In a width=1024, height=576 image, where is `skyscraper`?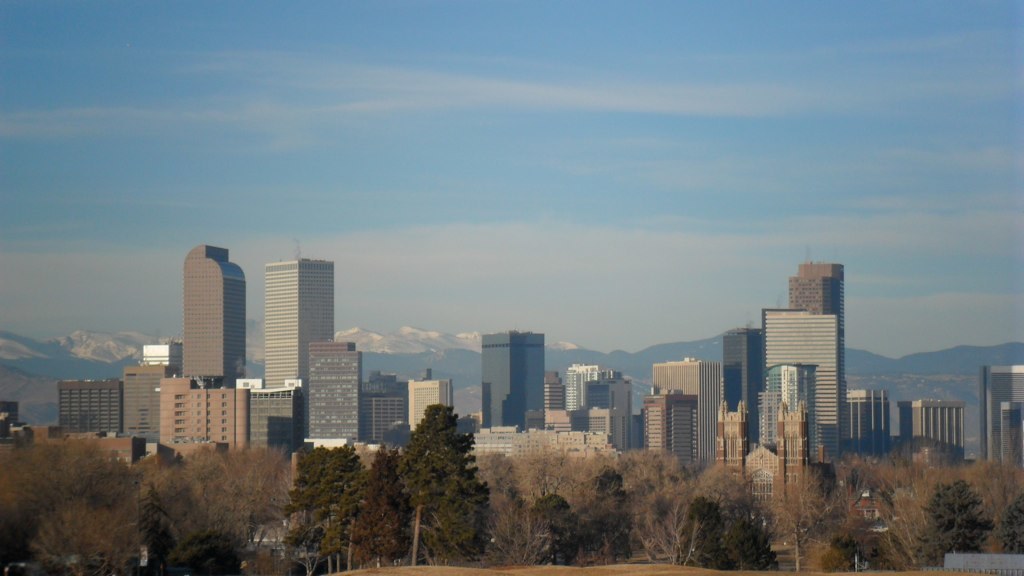
left=646, top=353, right=729, bottom=460.
